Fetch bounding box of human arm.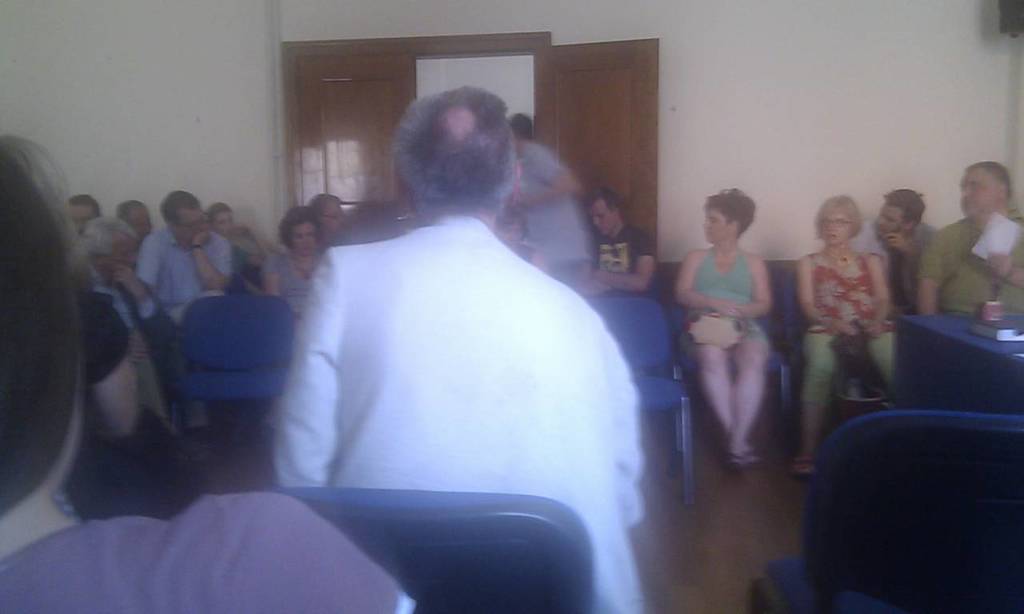
Bbox: locate(586, 237, 657, 284).
